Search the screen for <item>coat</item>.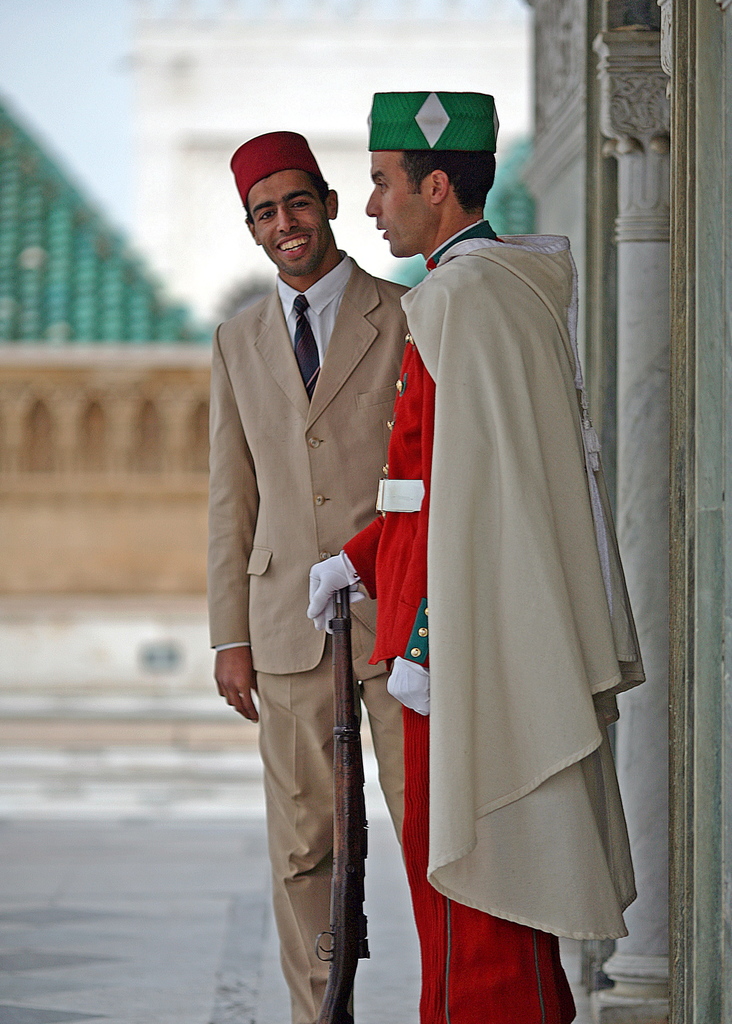
Found at bbox=[403, 219, 661, 956].
